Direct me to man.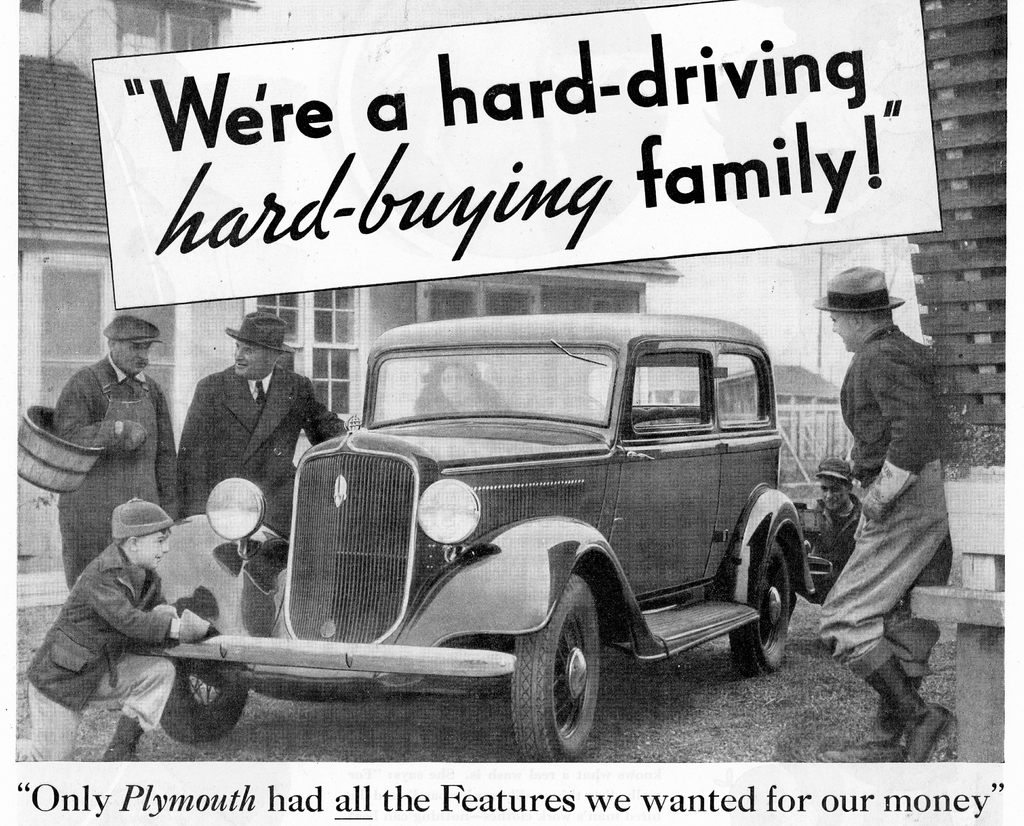
Direction: 40 315 188 589.
